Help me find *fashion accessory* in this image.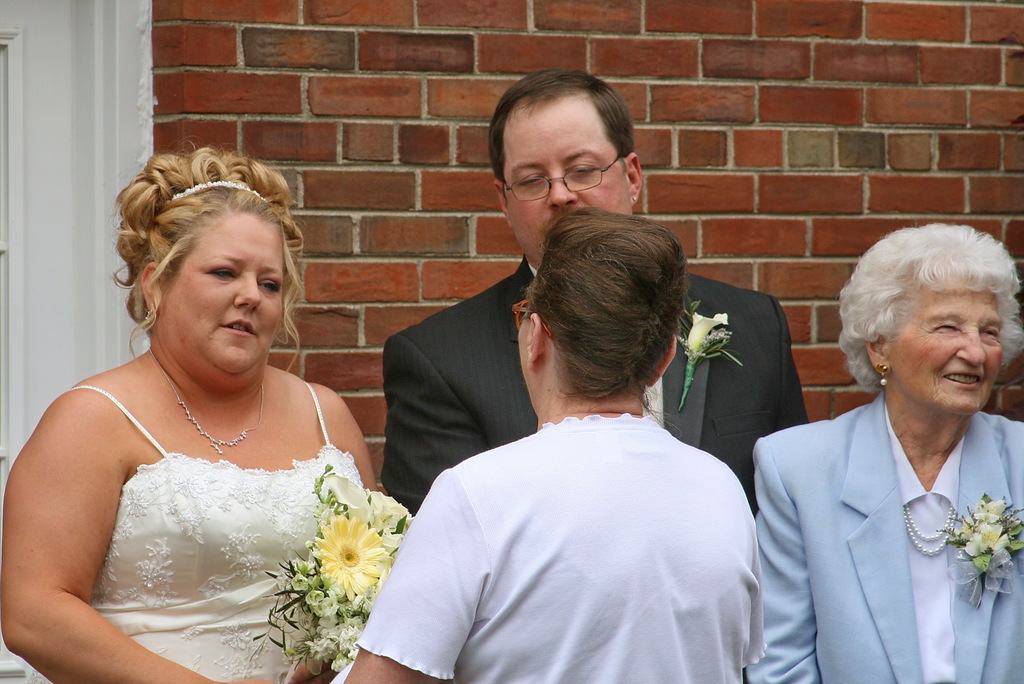
Found it: [148,347,266,460].
